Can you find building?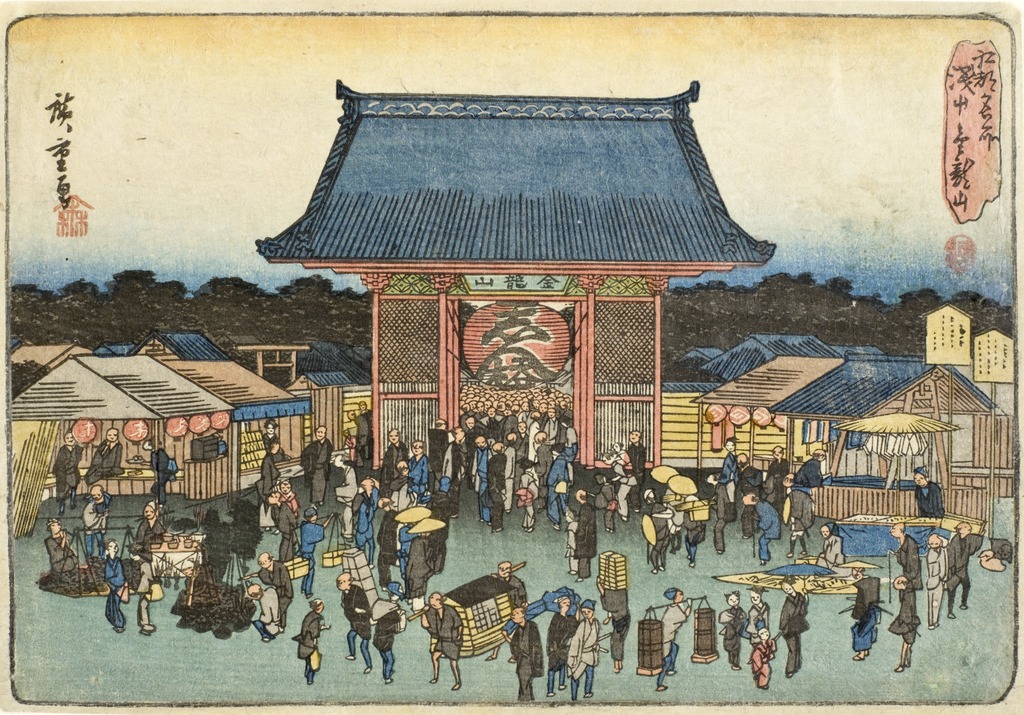
Yes, bounding box: <region>249, 73, 785, 499</region>.
